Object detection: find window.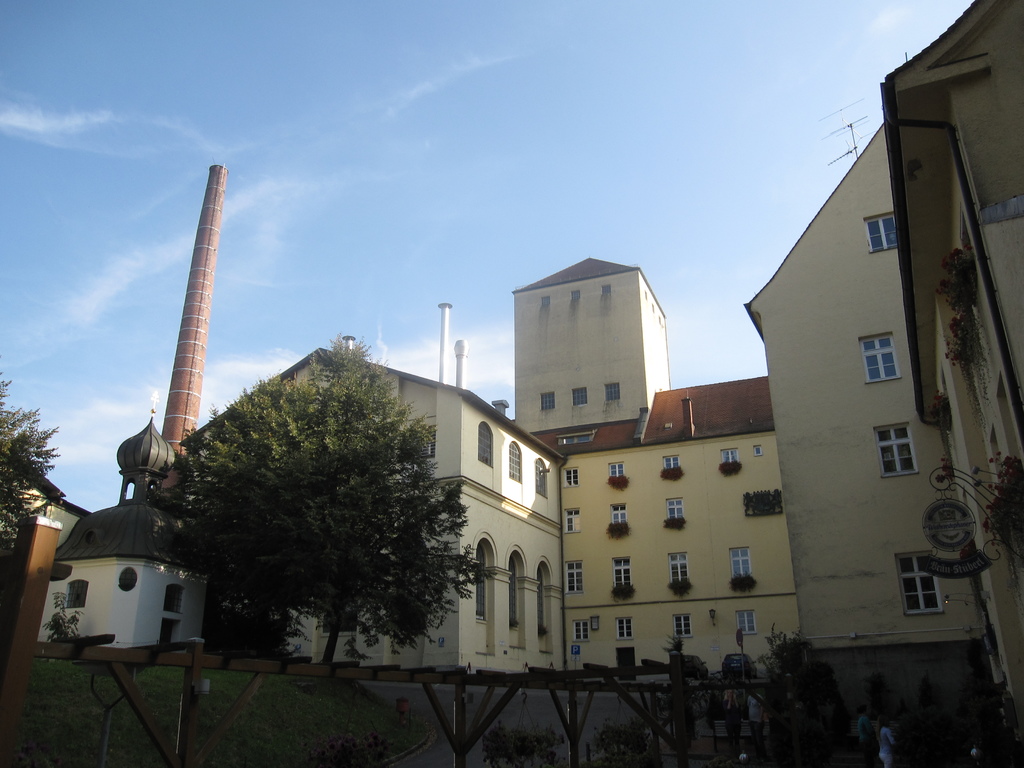
<bbox>728, 547, 751, 580</bbox>.
